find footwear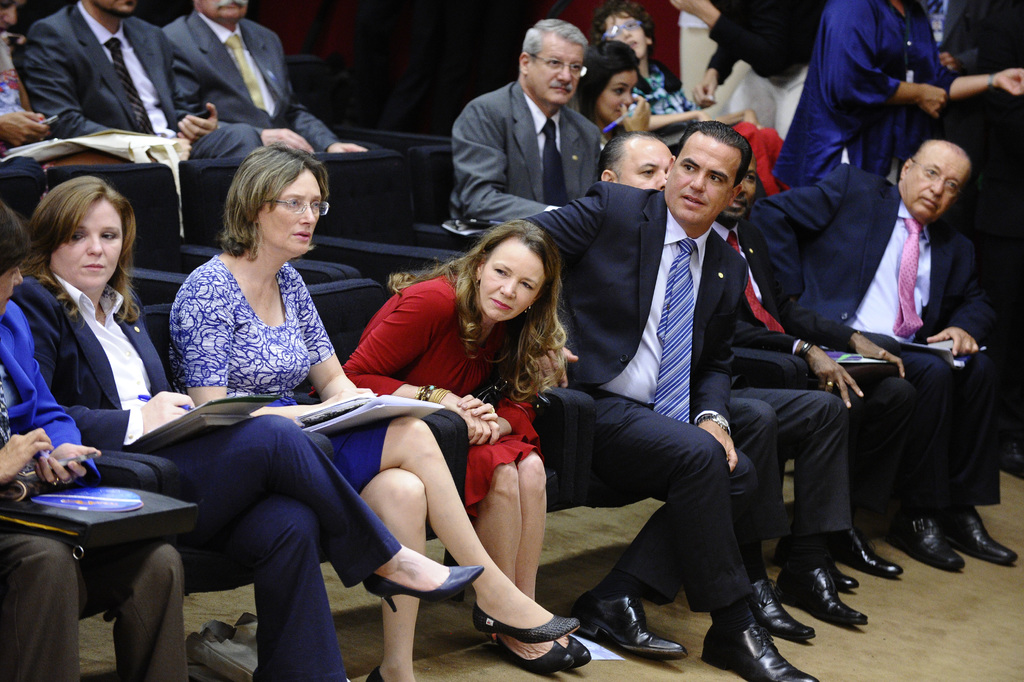
box(808, 530, 898, 572)
